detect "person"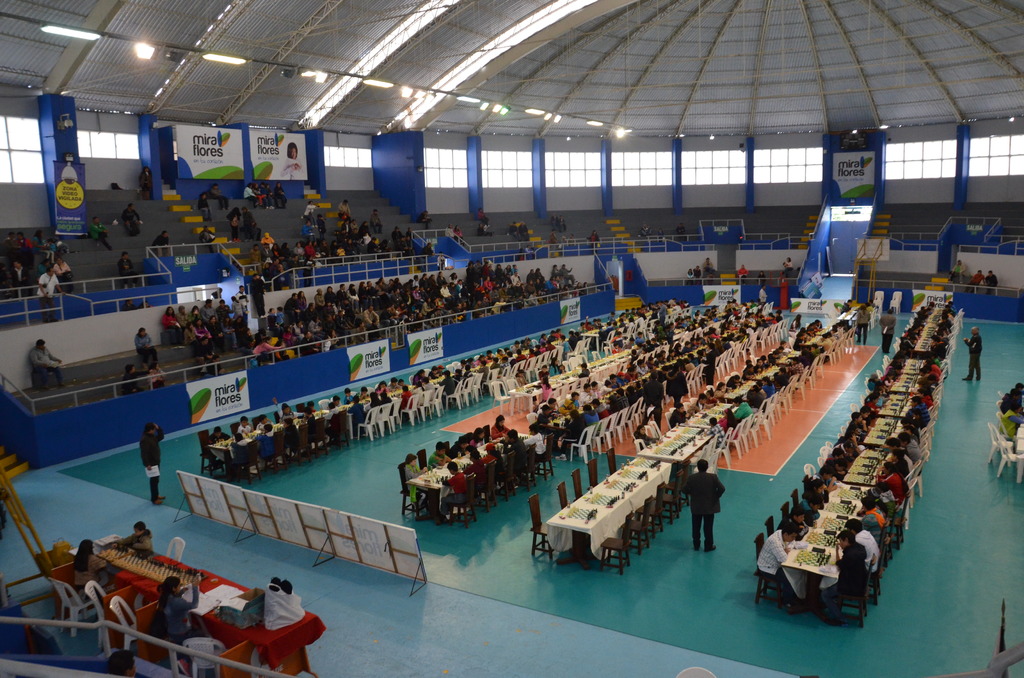
(548,233,557,246)
